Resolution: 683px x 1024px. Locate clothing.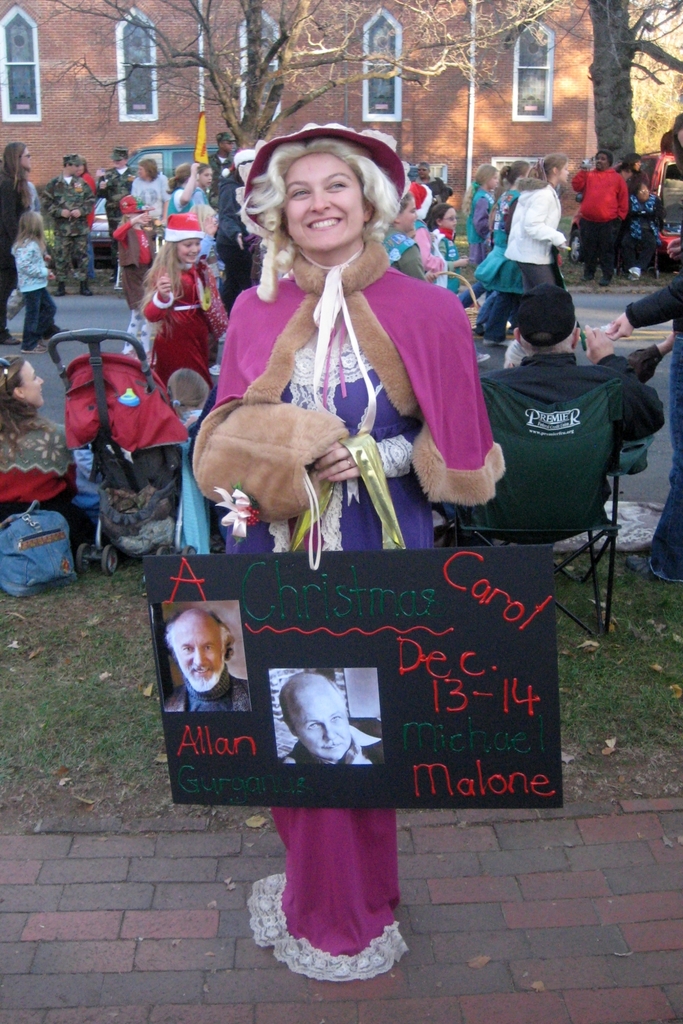
<region>194, 186, 212, 209</region>.
